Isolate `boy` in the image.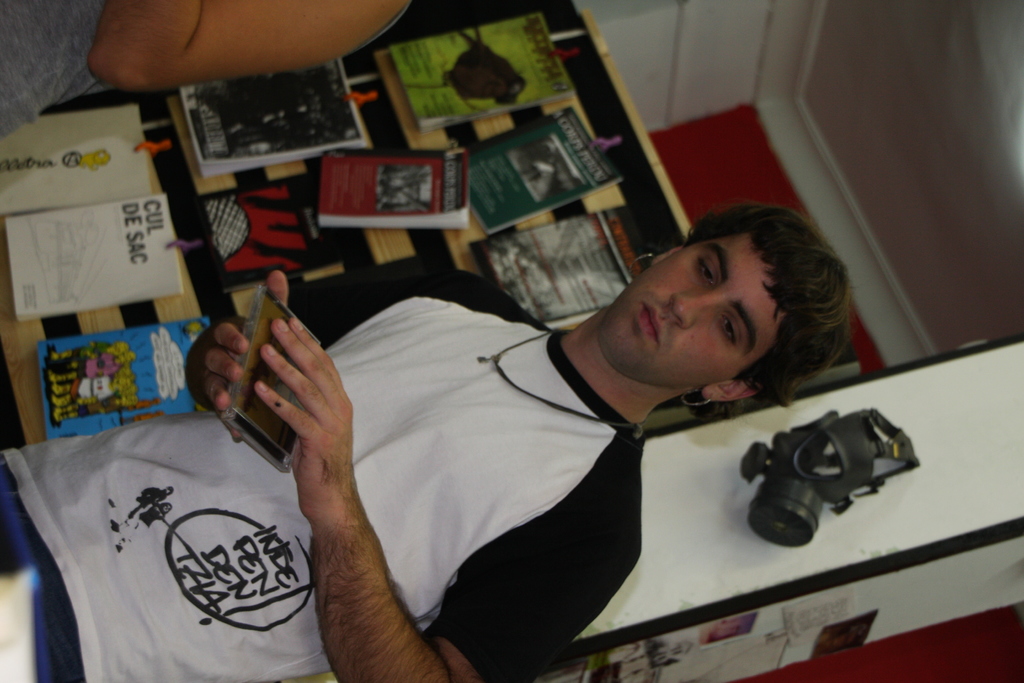
Isolated region: rect(0, 202, 854, 682).
